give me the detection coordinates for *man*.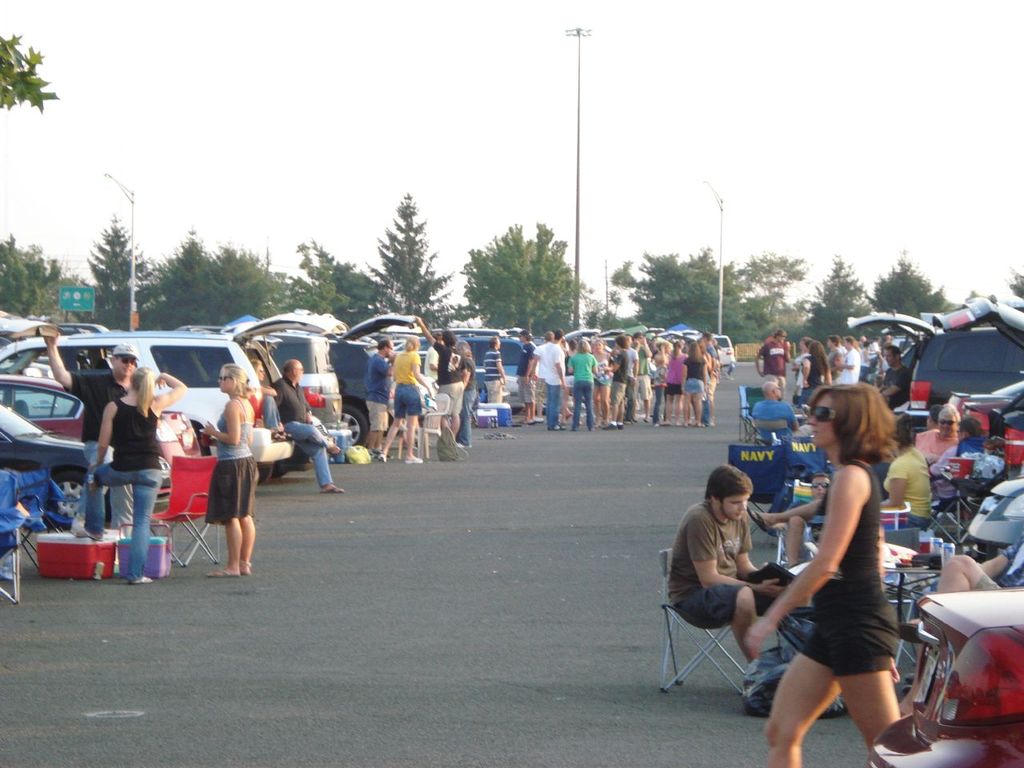
detection(546, 331, 567, 429).
